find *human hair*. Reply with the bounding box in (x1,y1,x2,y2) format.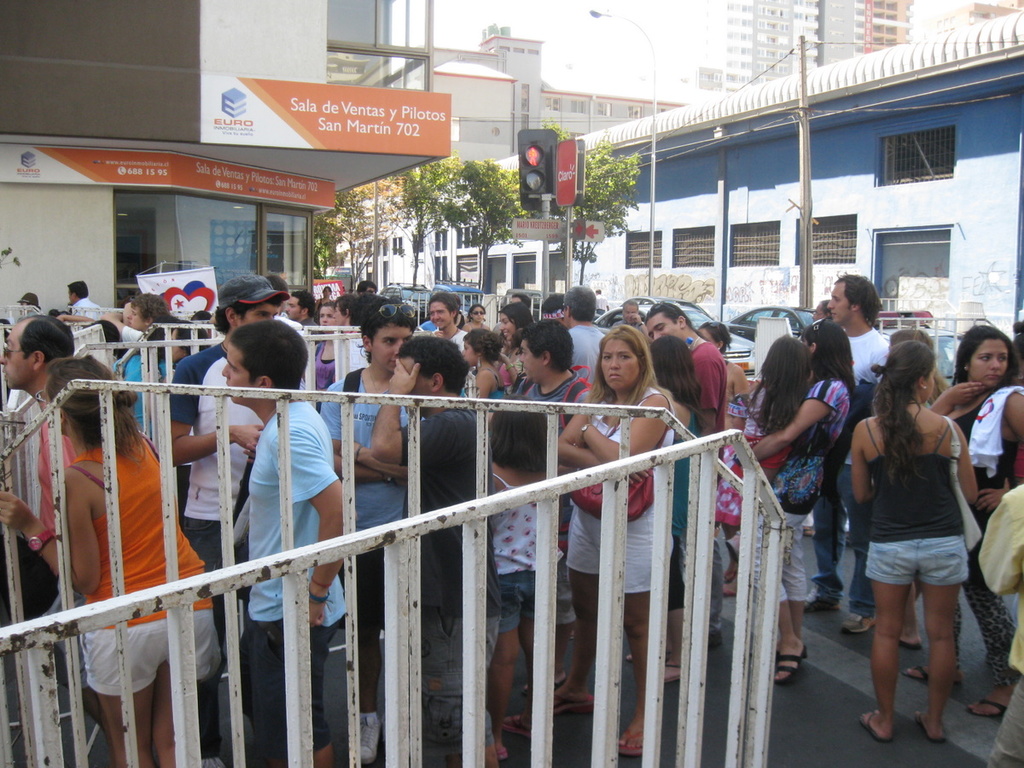
(50,357,152,465).
